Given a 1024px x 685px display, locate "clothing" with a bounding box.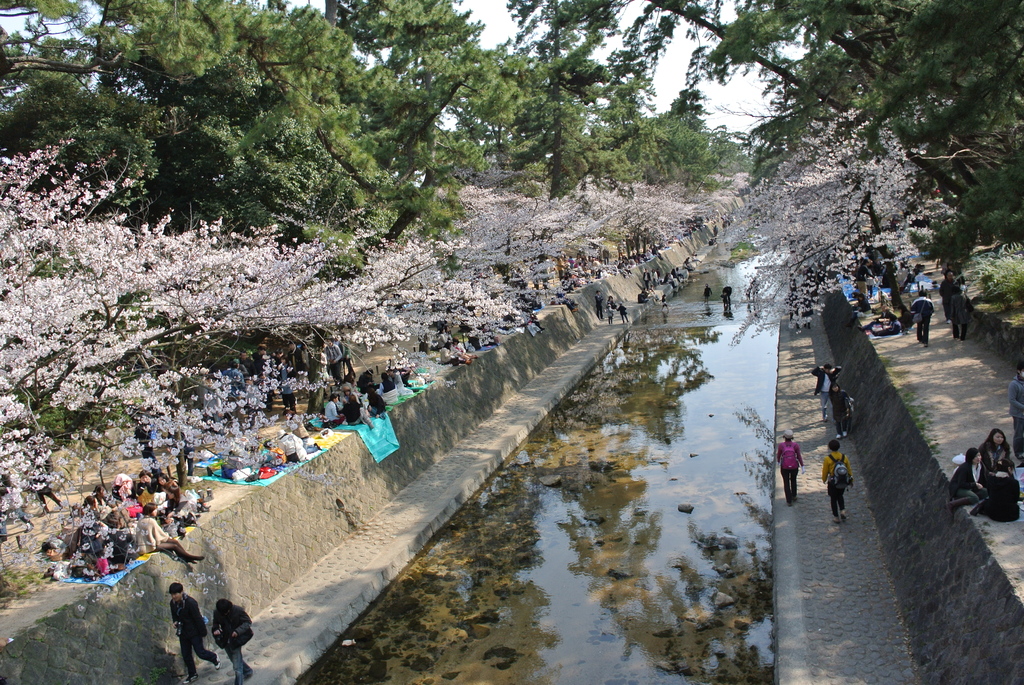
Located: x1=212, y1=608, x2=248, y2=650.
